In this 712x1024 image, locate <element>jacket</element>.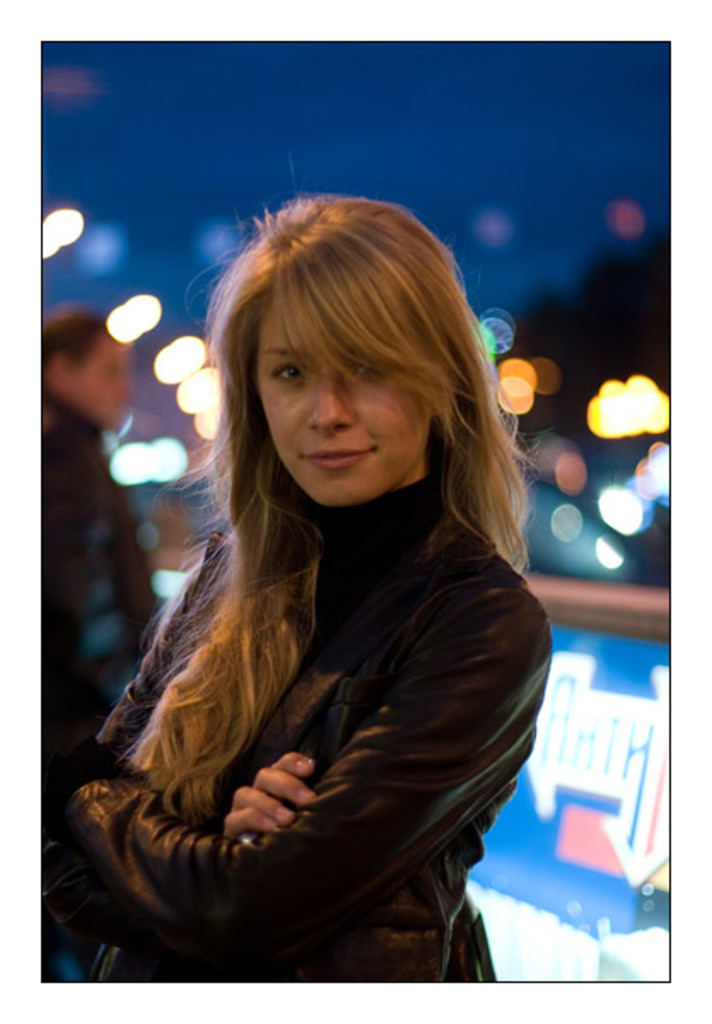
Bounding box: 39:469:555:1021.
